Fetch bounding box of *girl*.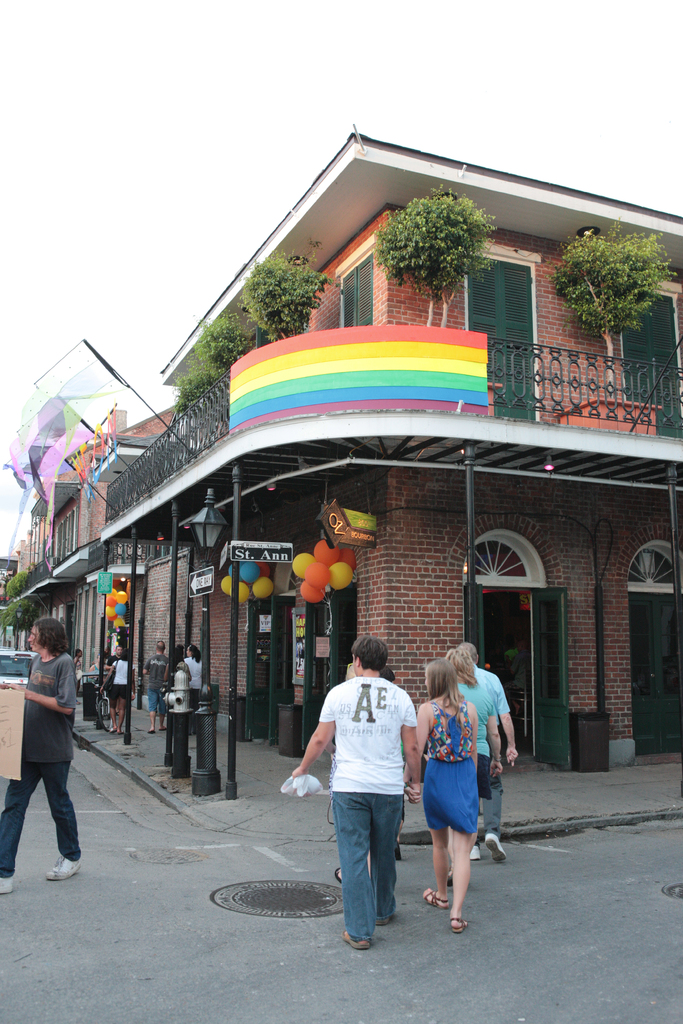
Bbox: [x1=416, y1=659, x2=475, y2=925].
